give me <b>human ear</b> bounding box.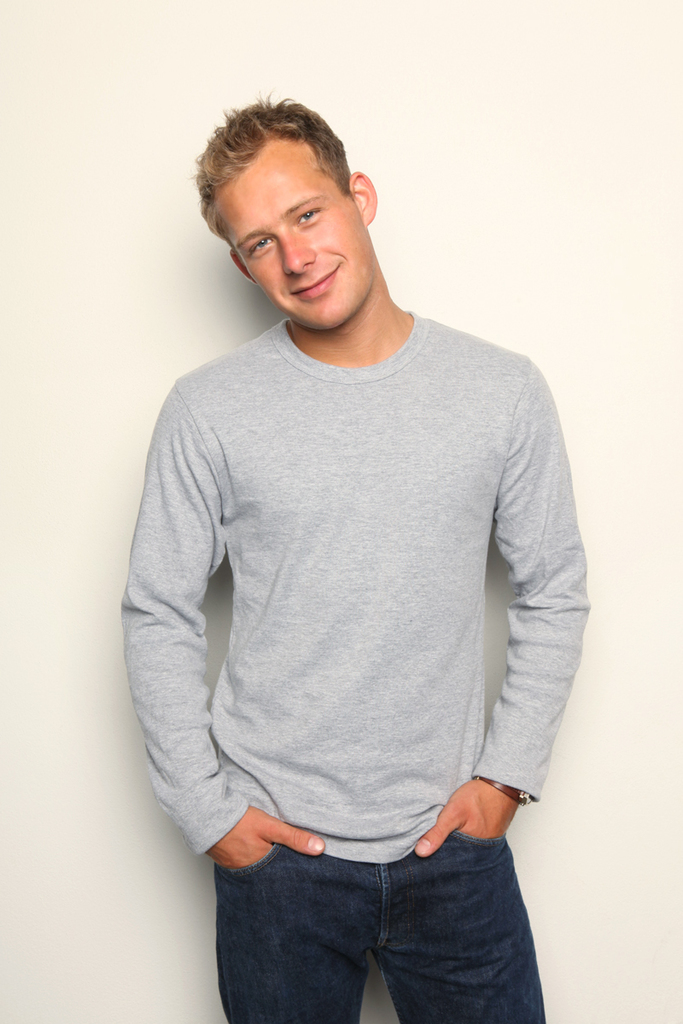
select_region(352, 172, 378, 230).
